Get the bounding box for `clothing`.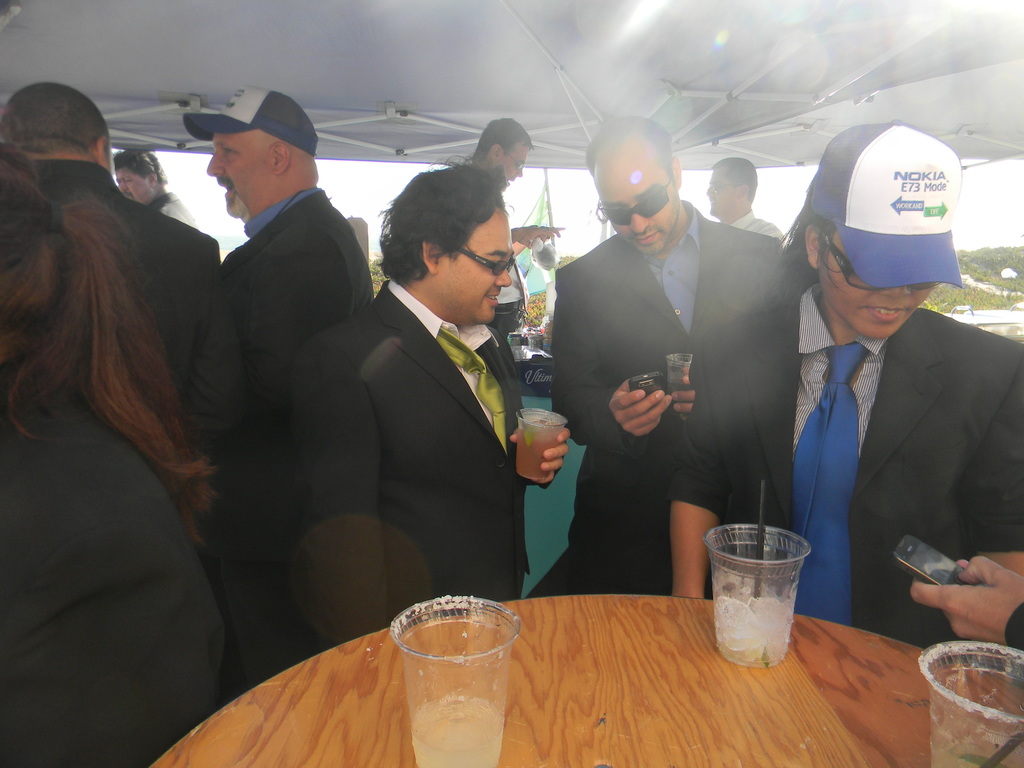
{"left": 0, "top": 380, "right": 226, "bottom": 767}.
